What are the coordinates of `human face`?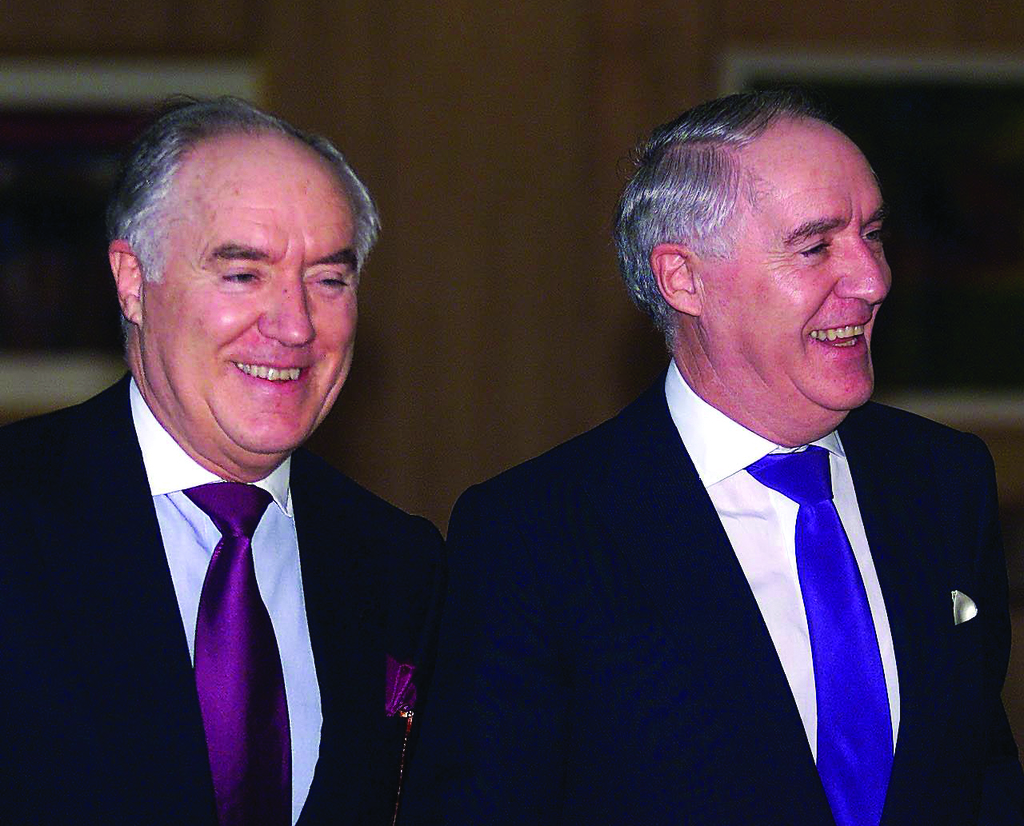
rect(696, 117, 883, 416).
